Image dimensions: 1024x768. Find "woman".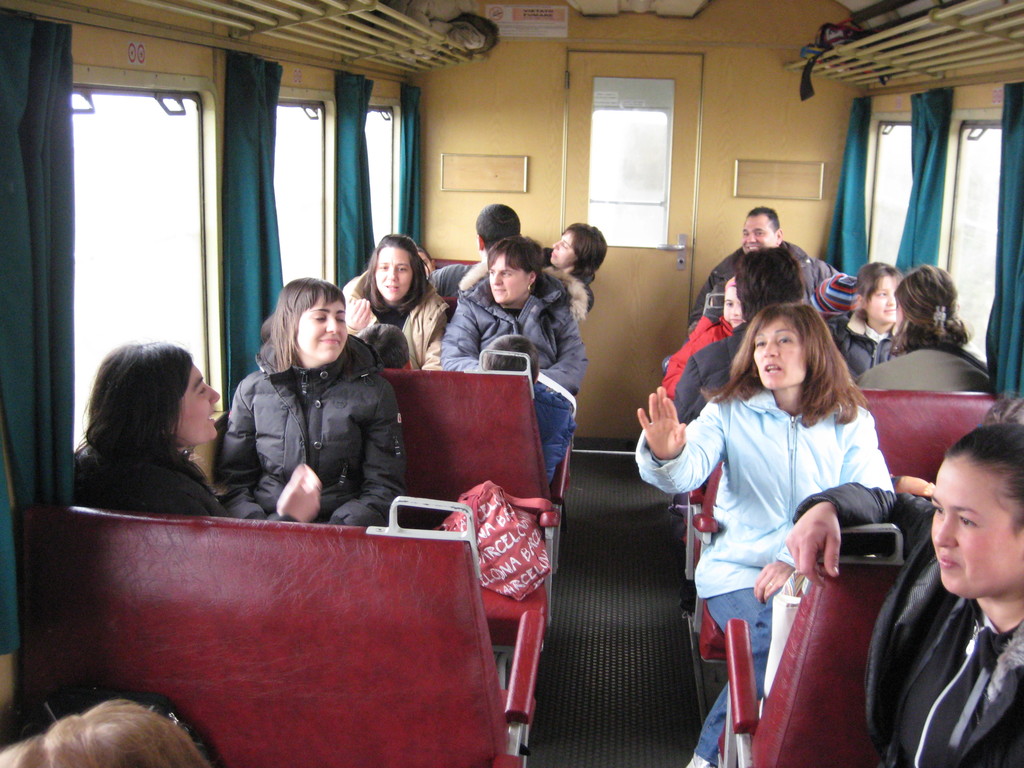
542:221:607:312.
